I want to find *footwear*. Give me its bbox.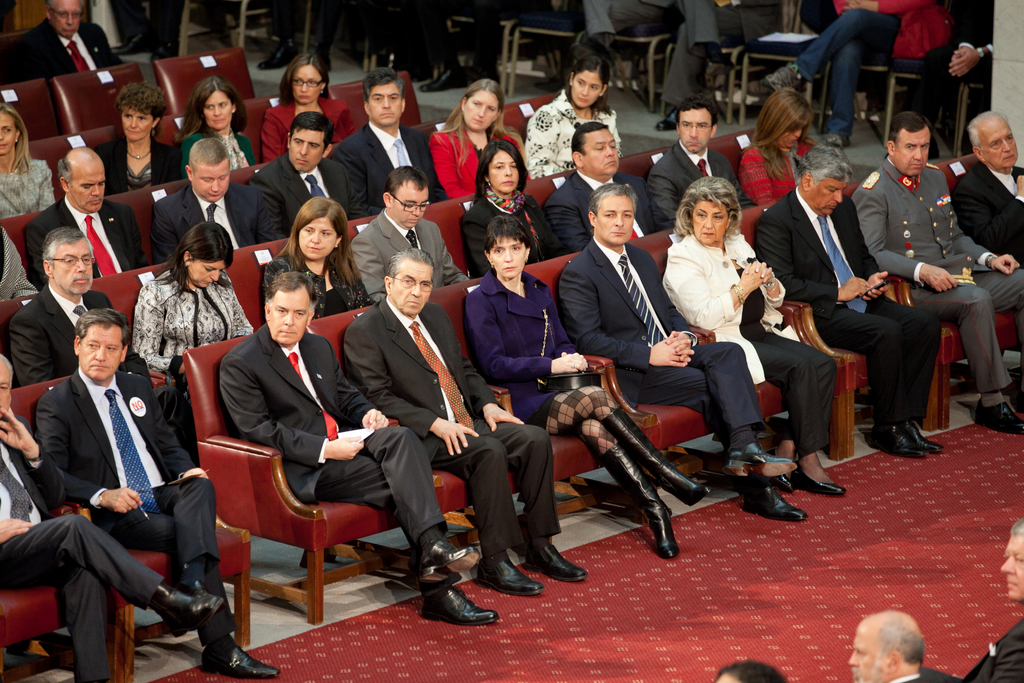
{"left": 480, "top": 553, "right": 540, "bottom": 597}.
